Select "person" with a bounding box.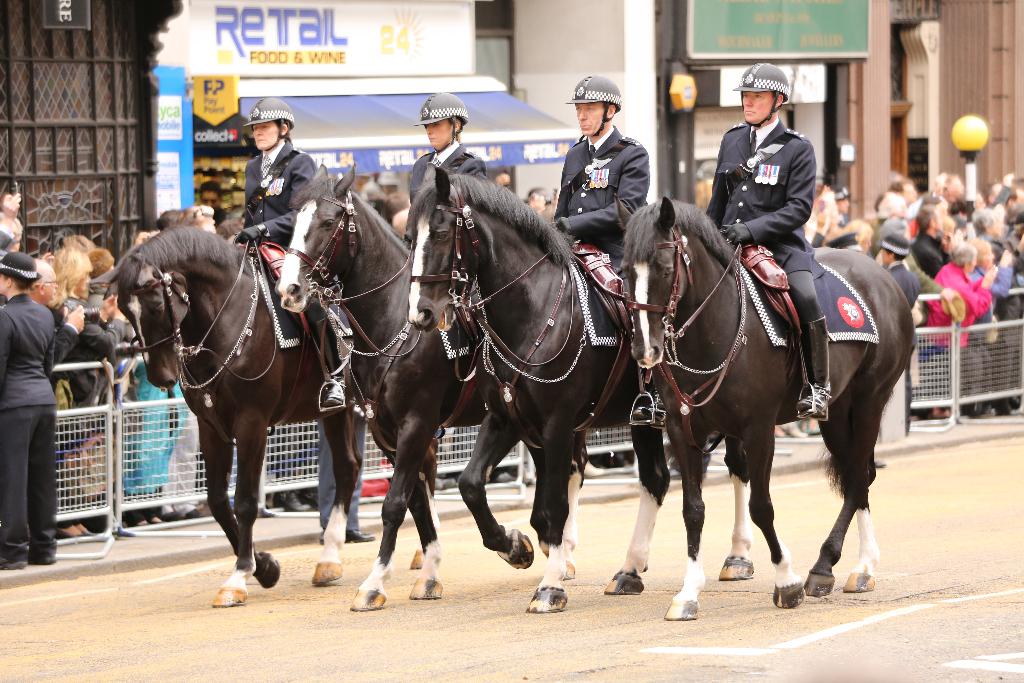
980:209:1023:250.
